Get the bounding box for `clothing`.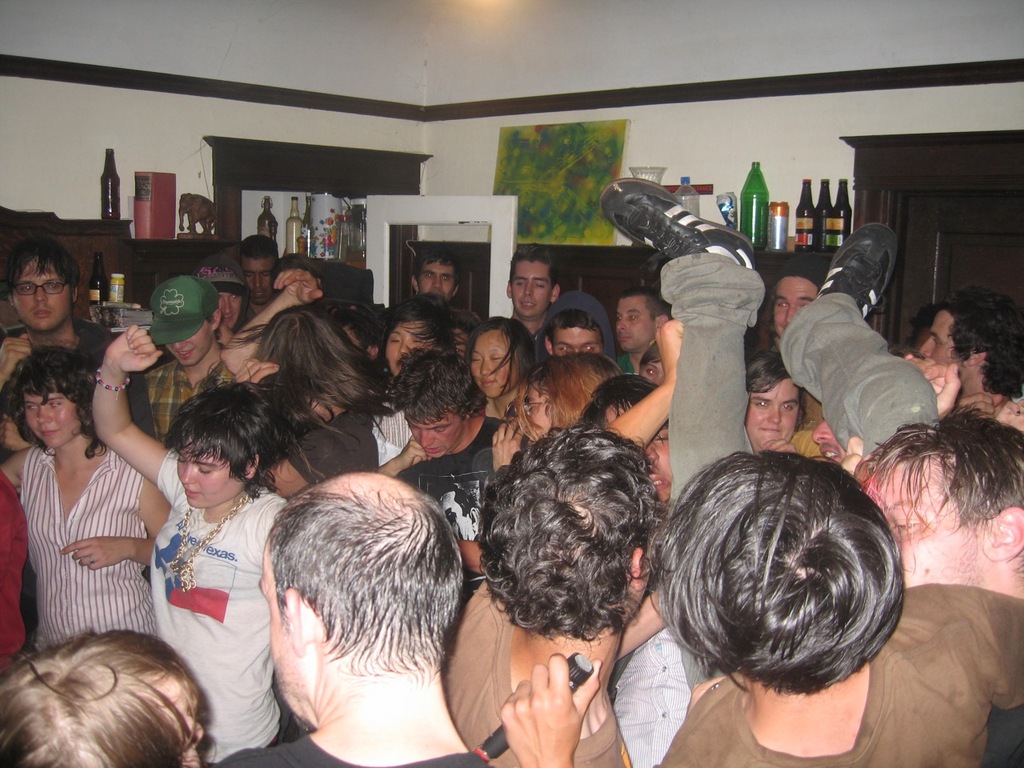
x1=439 y1=578 x2=621 y2=767.
